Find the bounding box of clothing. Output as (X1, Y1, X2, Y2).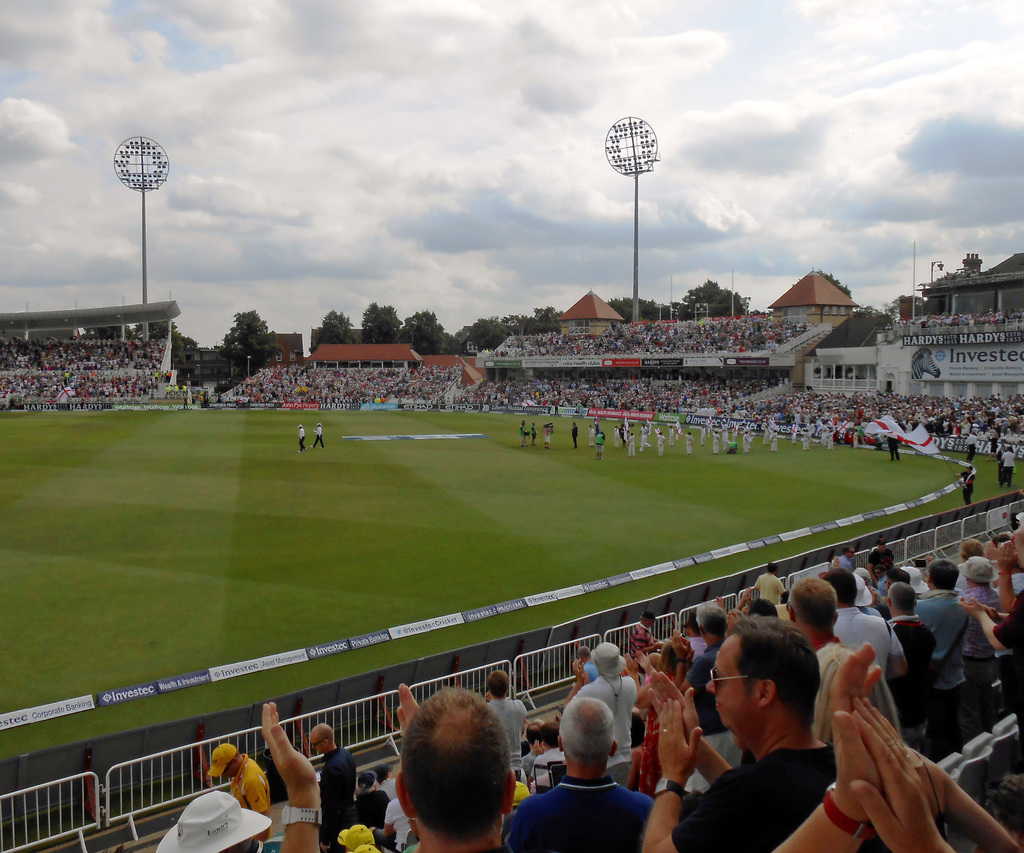
(631, 630, 655, 649).
